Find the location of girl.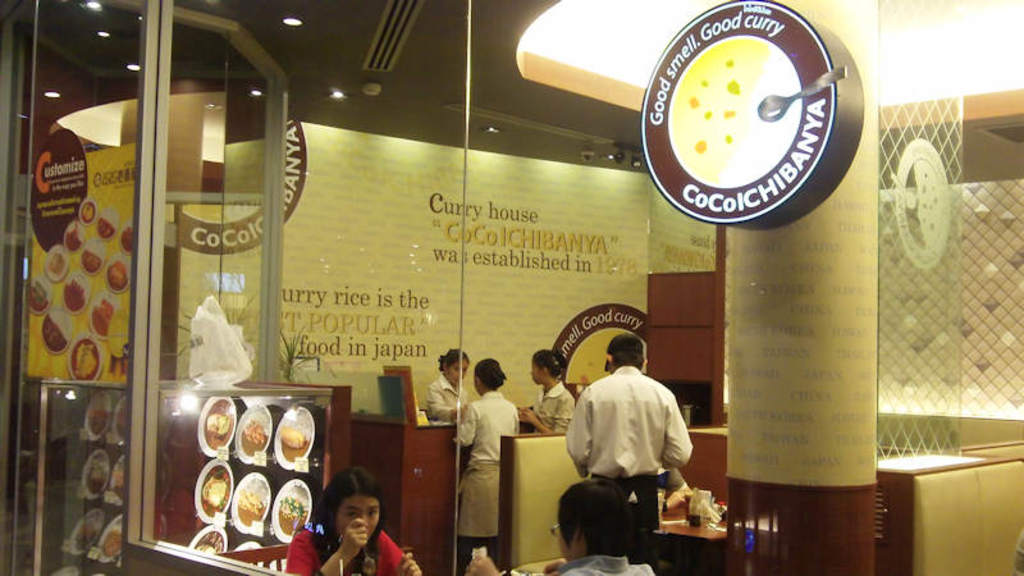
Location: (518, 349, 582, 440).
